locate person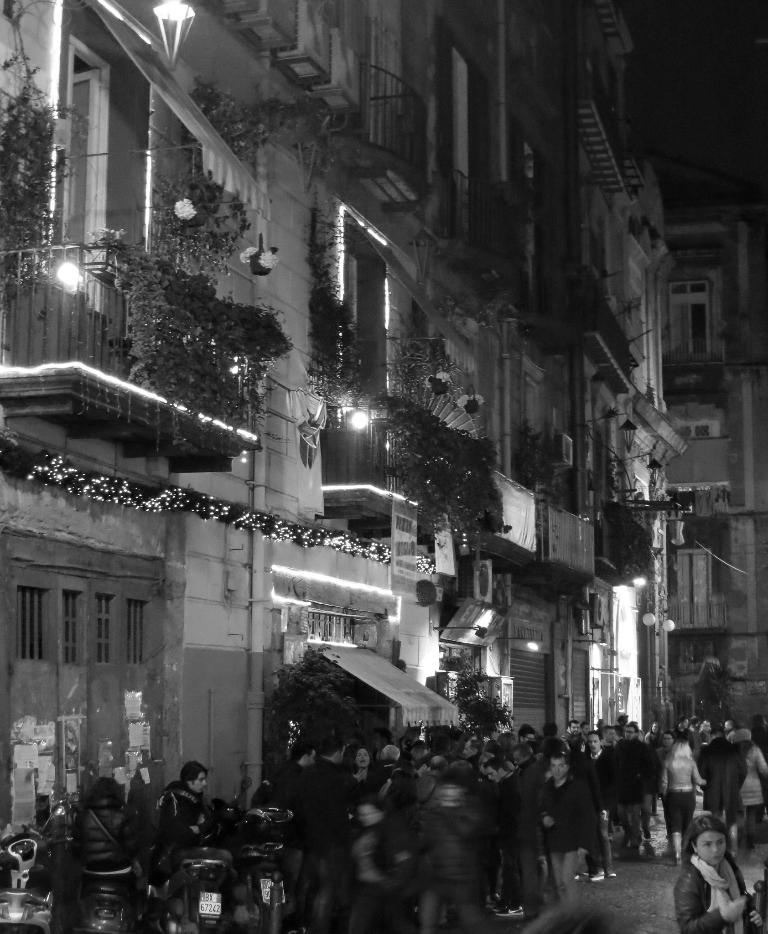
731/722/767/831
